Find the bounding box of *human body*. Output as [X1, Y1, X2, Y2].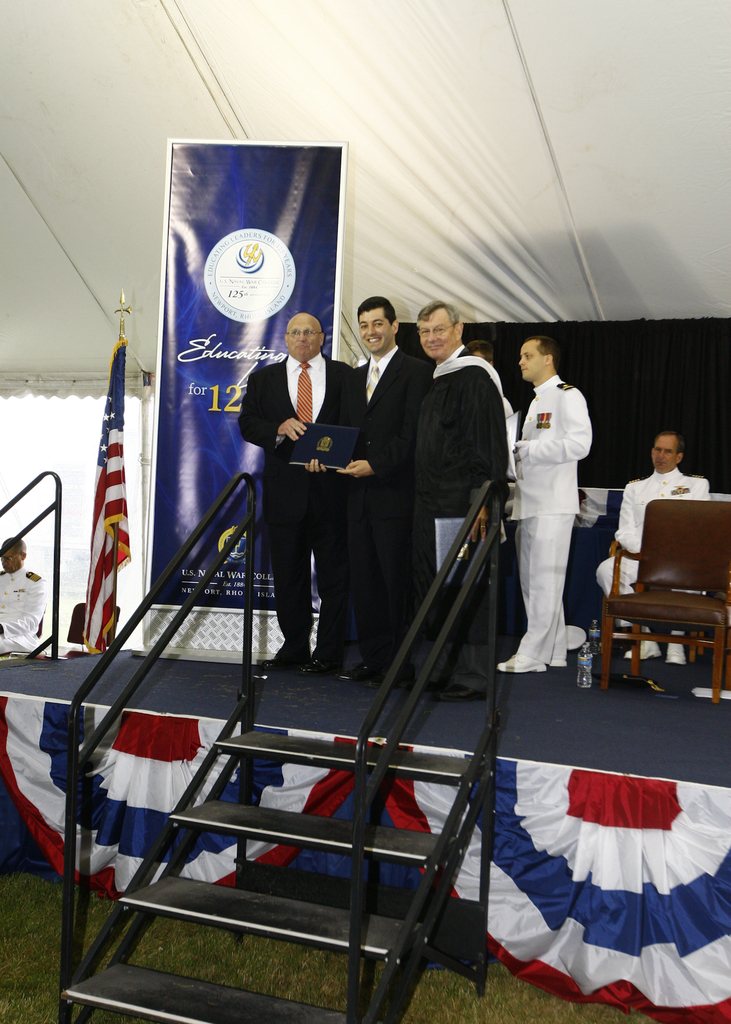
[517, 305, 615, 713].
